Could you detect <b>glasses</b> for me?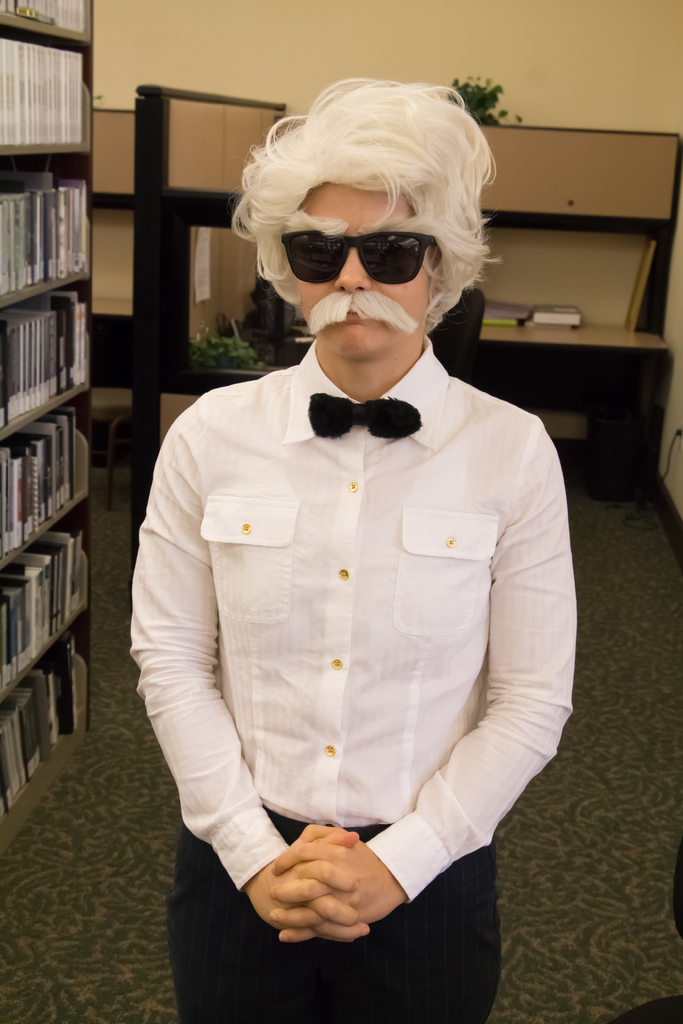
Detection result: box(282, 233, 448, 289).
